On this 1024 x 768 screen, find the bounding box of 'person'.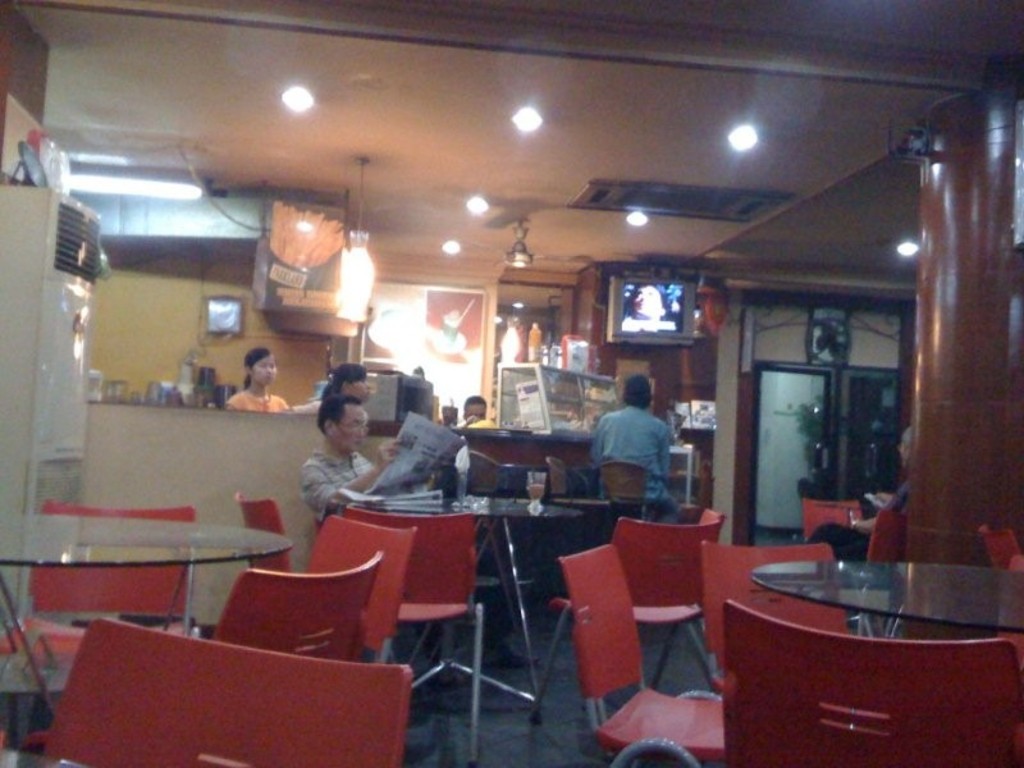
Bounding box: pyautogui.locateOnScreen(224, 347, 292, 412).
